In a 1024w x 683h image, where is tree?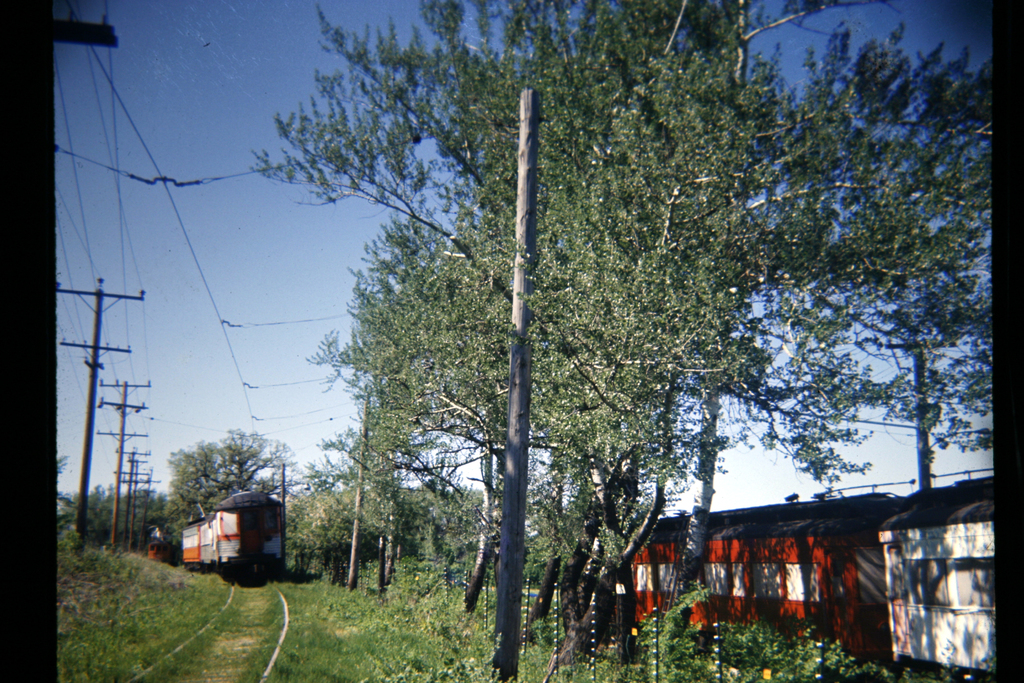
select_region(58, 450, 86, 588).
